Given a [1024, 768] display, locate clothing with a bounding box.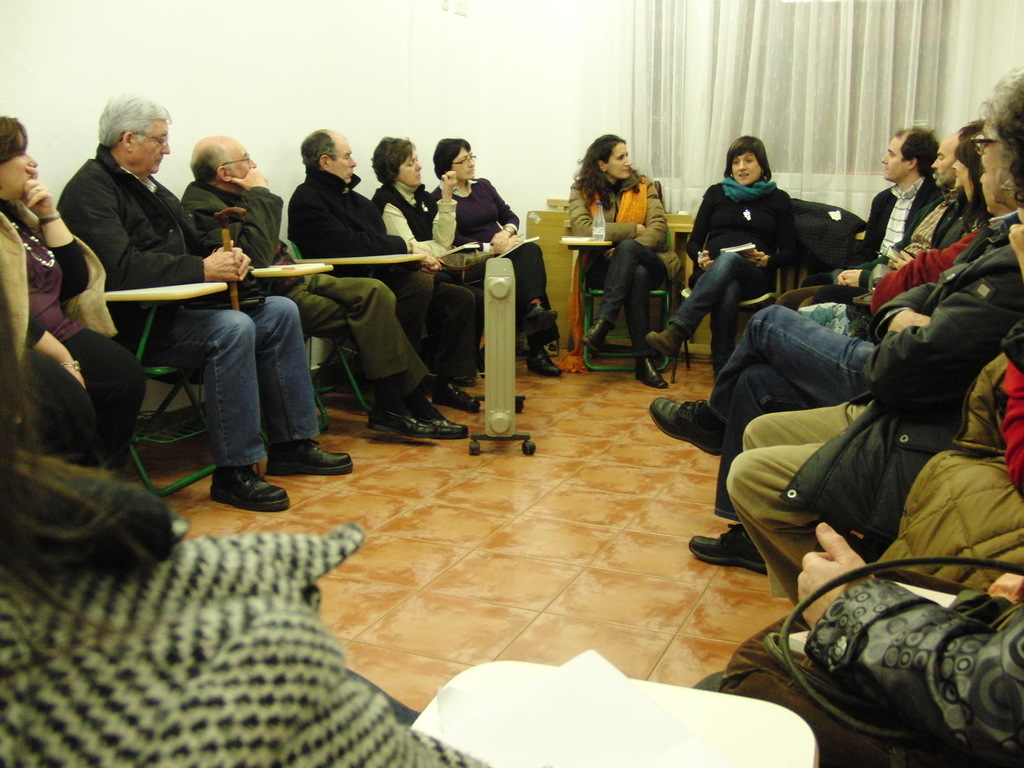
Located: Rect(666, 175, 800, 360).
